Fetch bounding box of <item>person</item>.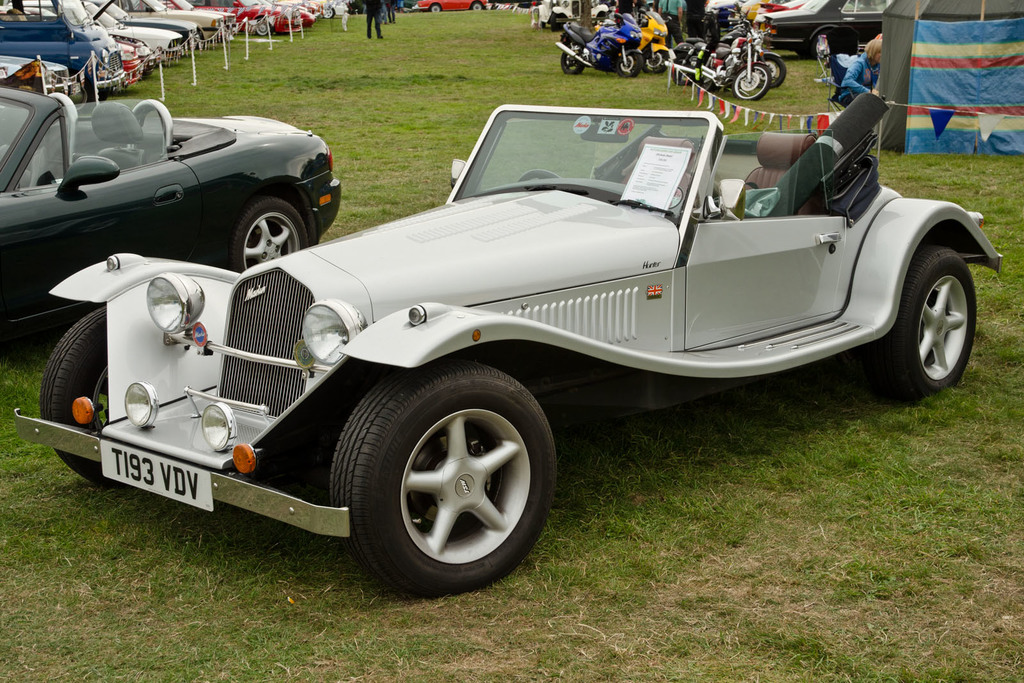
Bbox: box=[614, 0, 634, 22].
